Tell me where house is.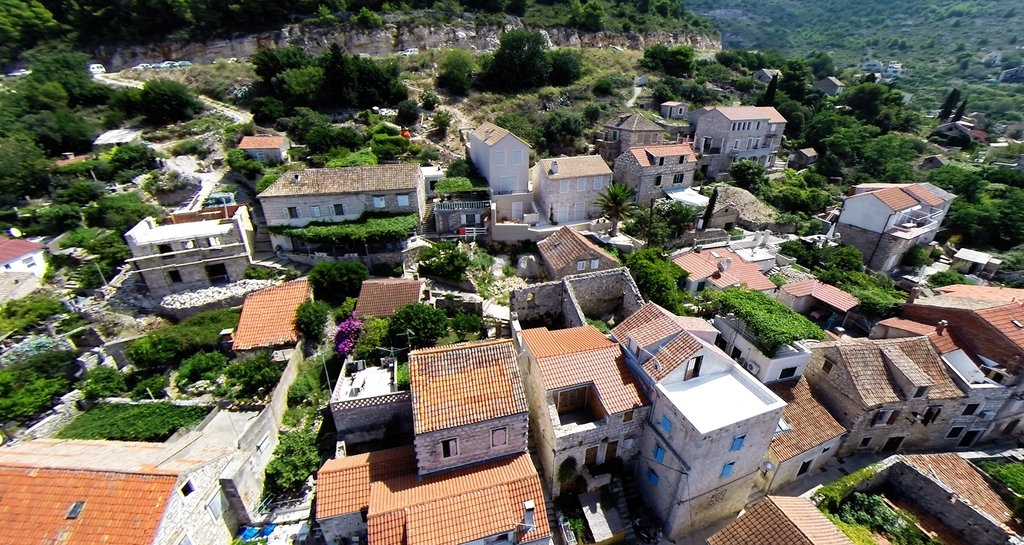
house is at box=[830, 177, 961, 270].
